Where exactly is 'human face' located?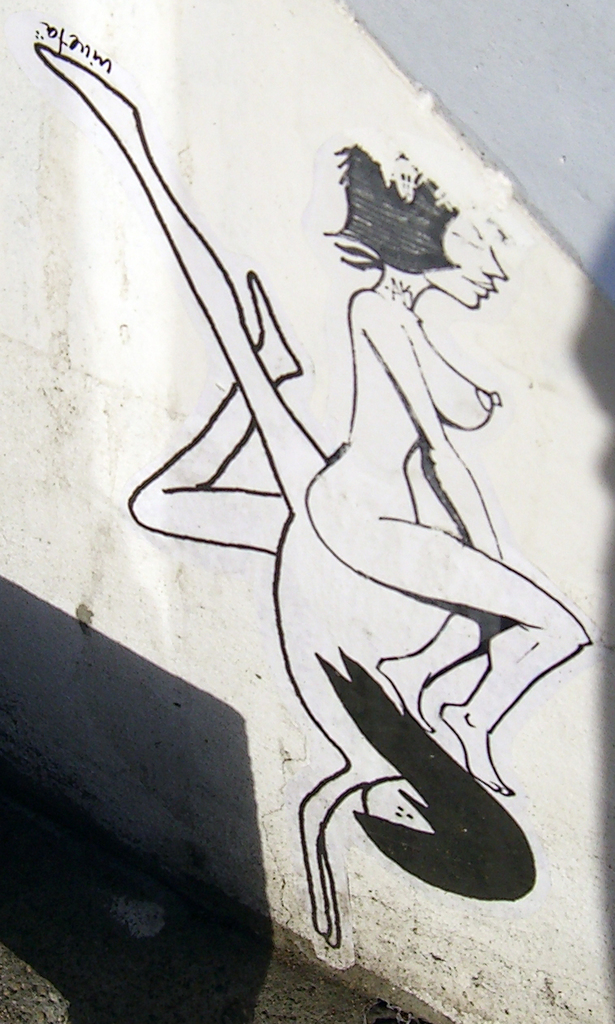
Its bounding box is bbox=[419, 219, 509, 315].
